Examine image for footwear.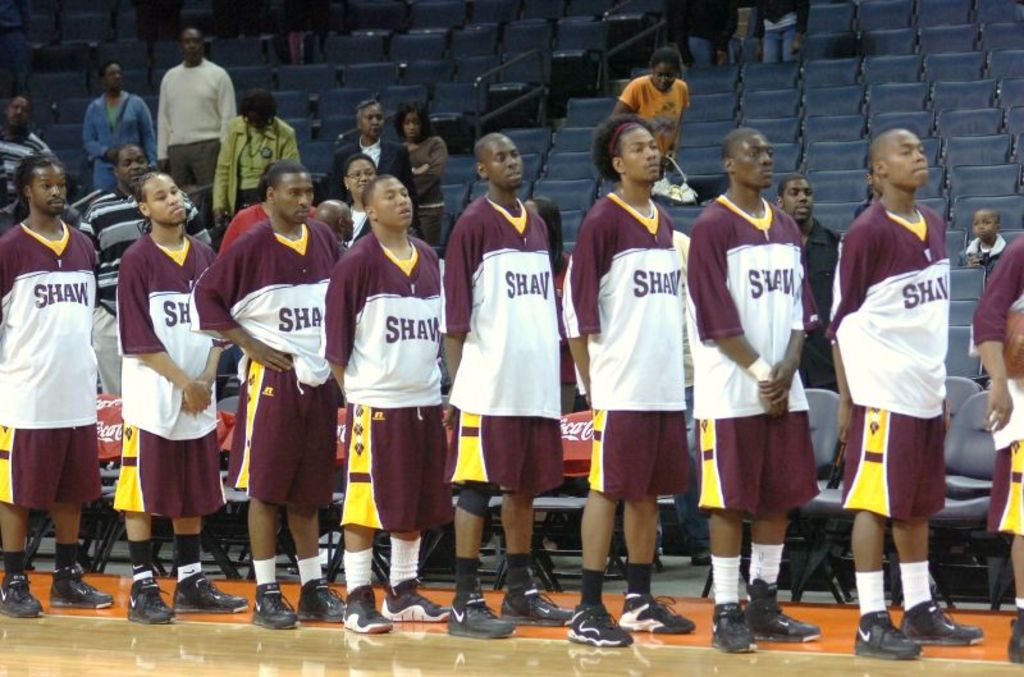
Examination result: select_region(343, 586, 394, 635).
